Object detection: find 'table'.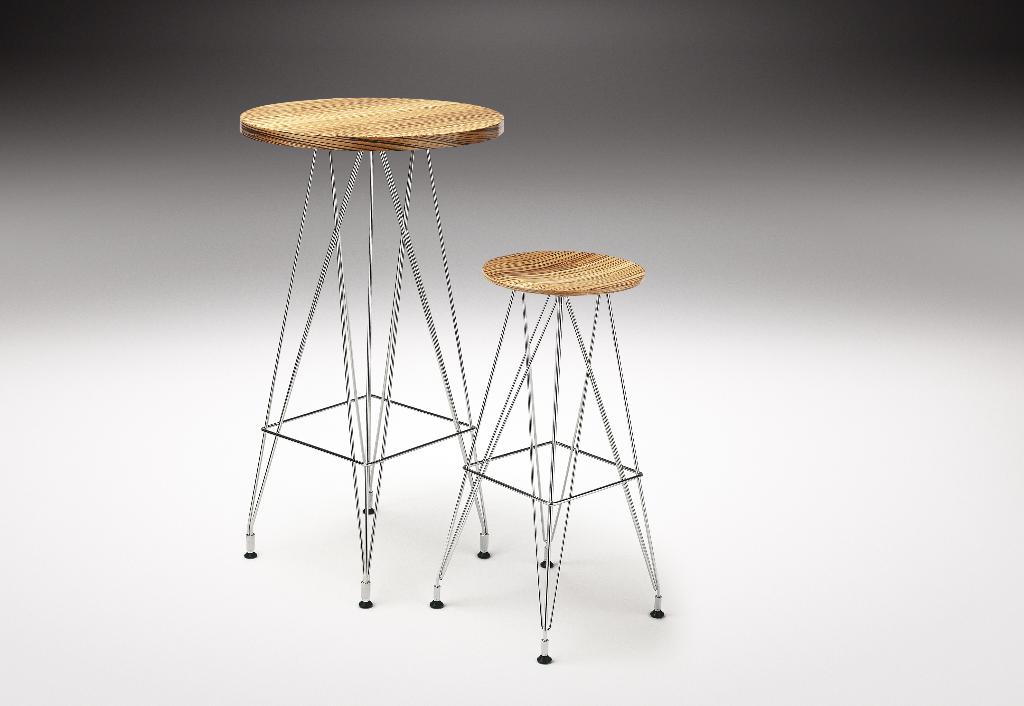
<region>204, 88, 524, 571</region>.
